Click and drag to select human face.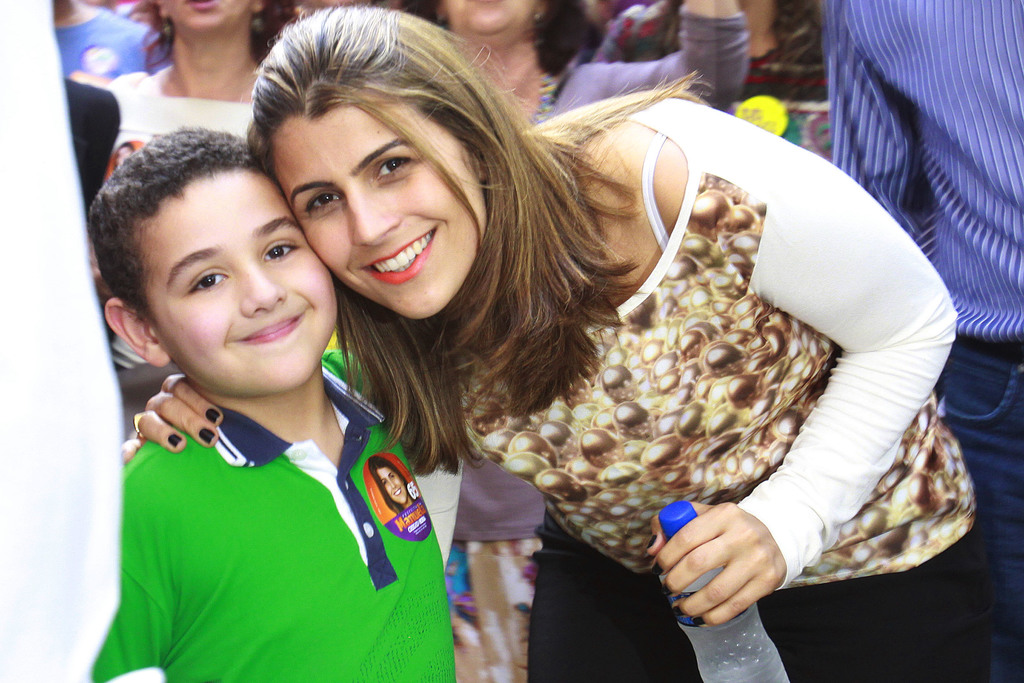
Selection: {"x1": 278, "y1": 100, "x2": 491, "y2": 323}.
